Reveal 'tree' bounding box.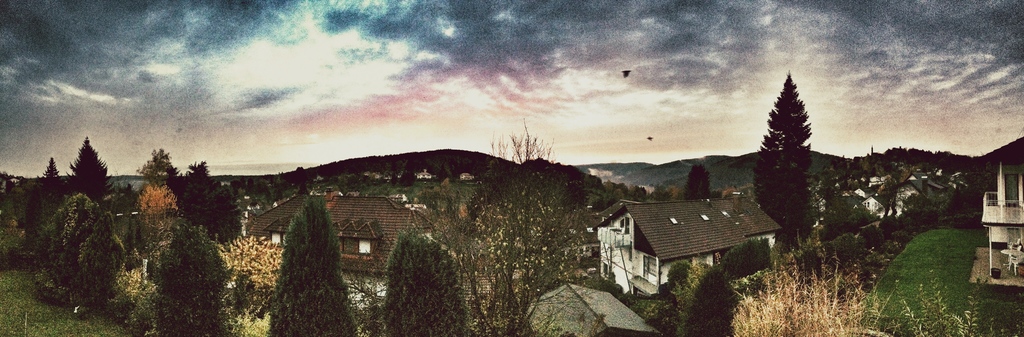
Revealed: region(129, 210, 227, 336).
